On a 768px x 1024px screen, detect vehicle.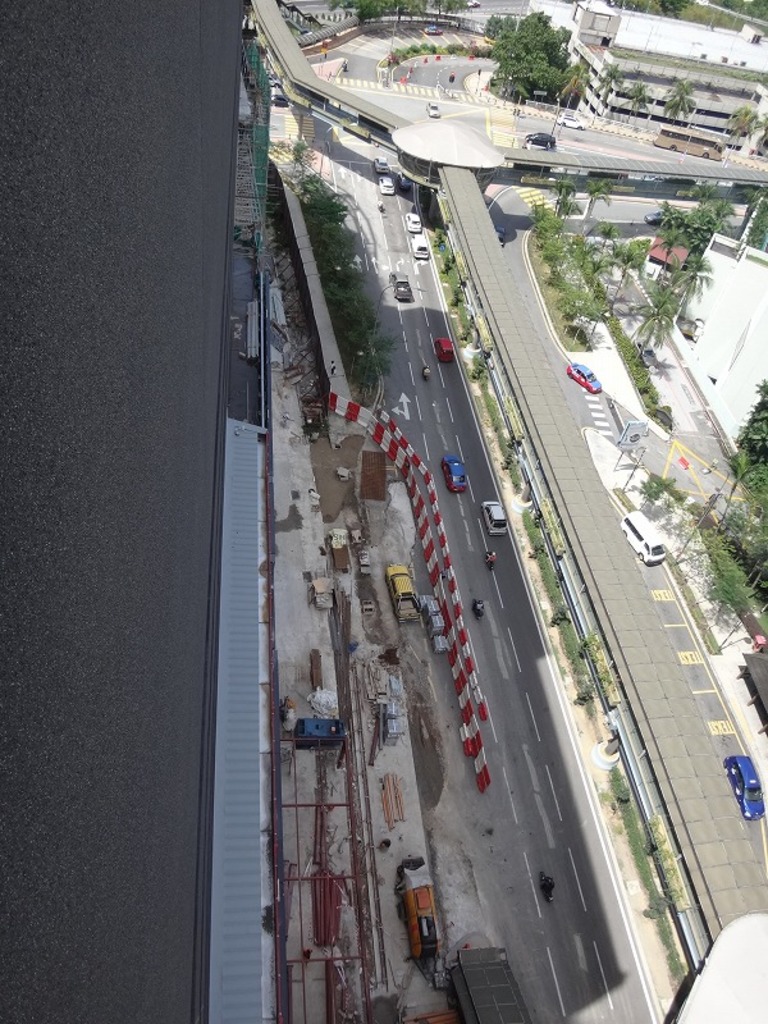
Rect(385, 564, 426, 618).
